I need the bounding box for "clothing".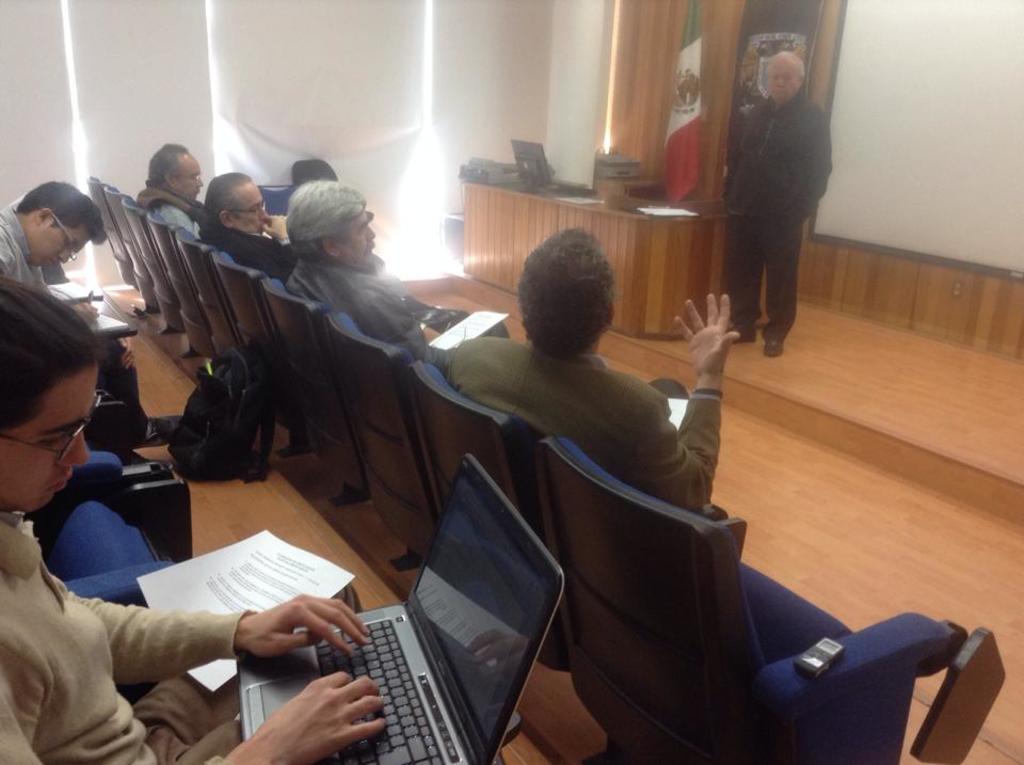
Here it is: 0 208 46 288.
